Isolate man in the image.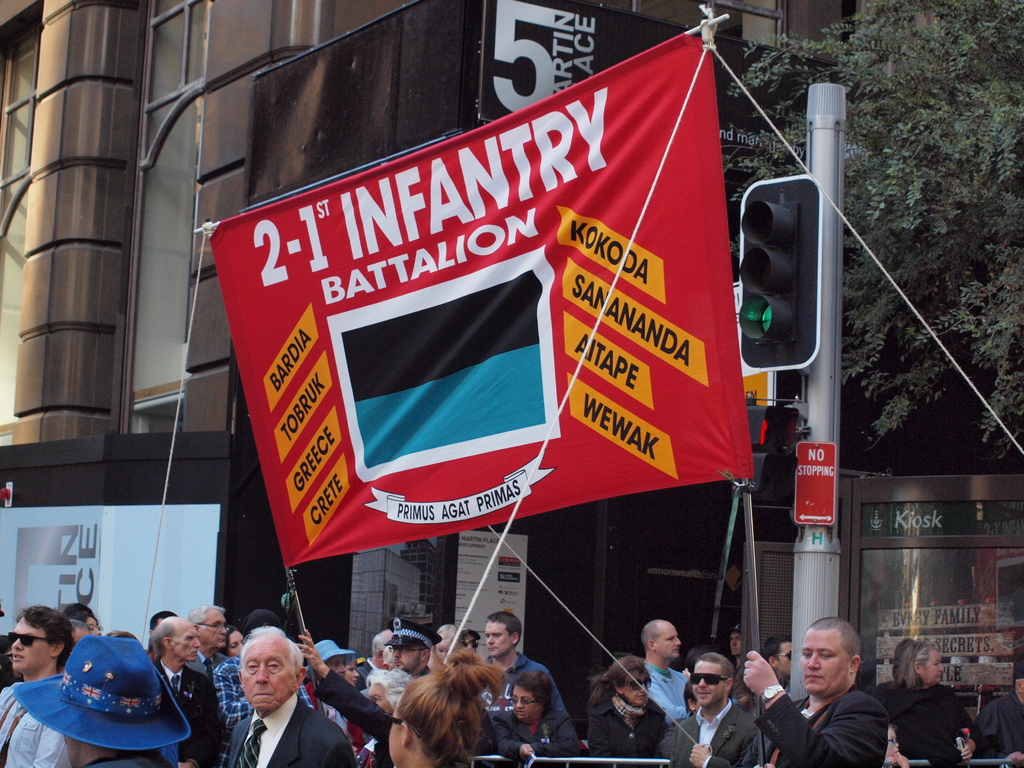
Isolated region: region(379, 610, 437, 680).
